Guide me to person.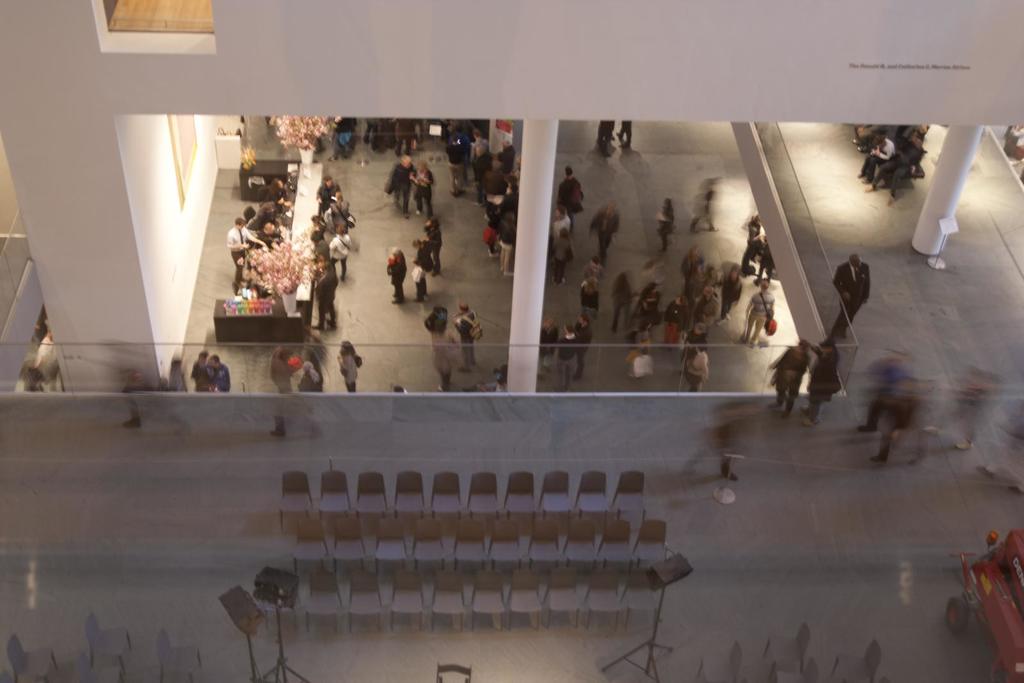
Guidance: pyautogui.locateOnScreen(429, 312, 458, 394).
